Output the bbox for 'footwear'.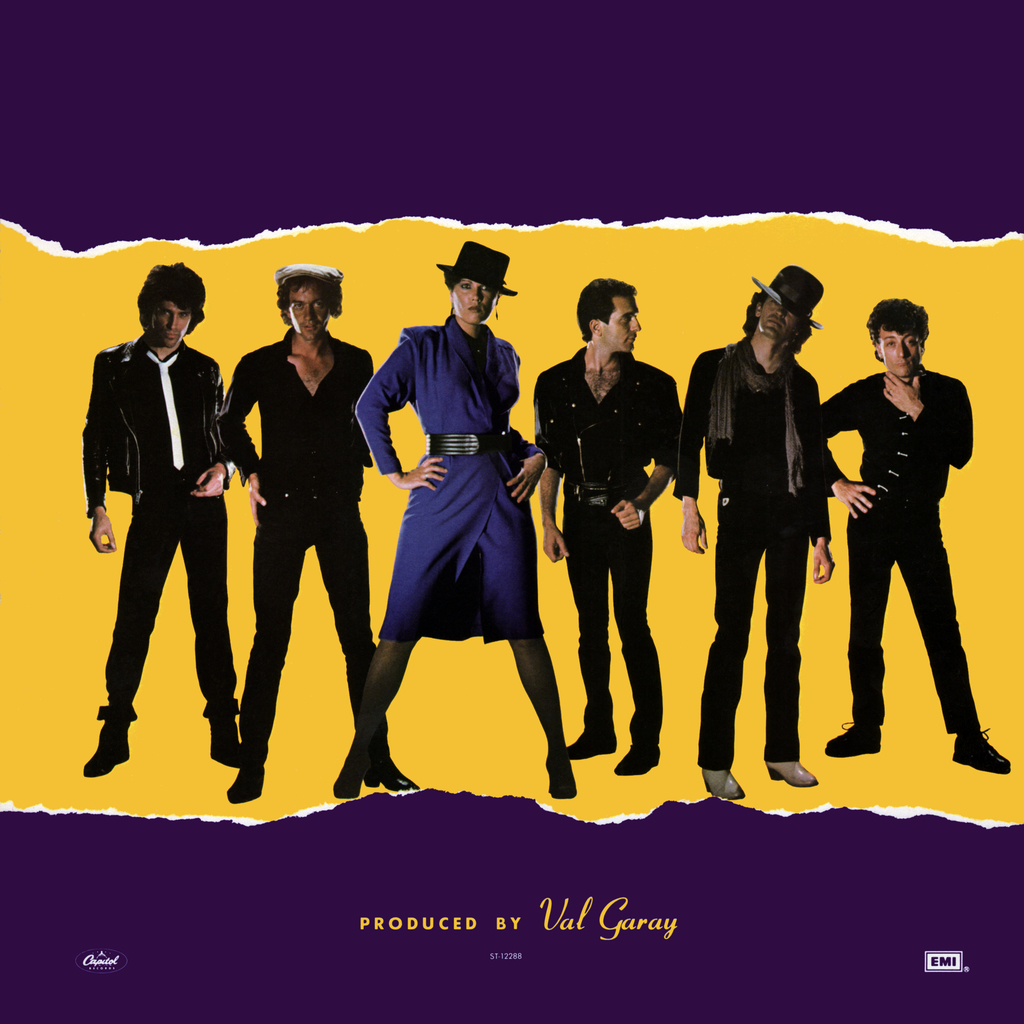
{"x1": 364, "y1": 758, "x2": 419, "y2": 788}.
